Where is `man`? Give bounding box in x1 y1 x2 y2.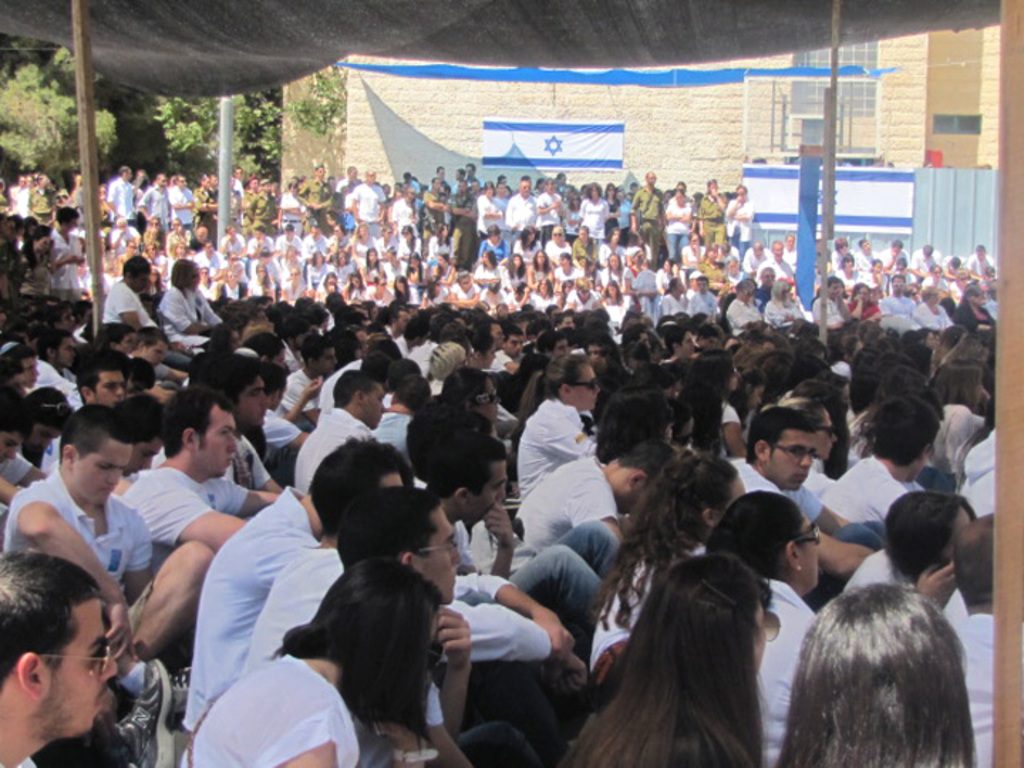
293 368 390 475.
